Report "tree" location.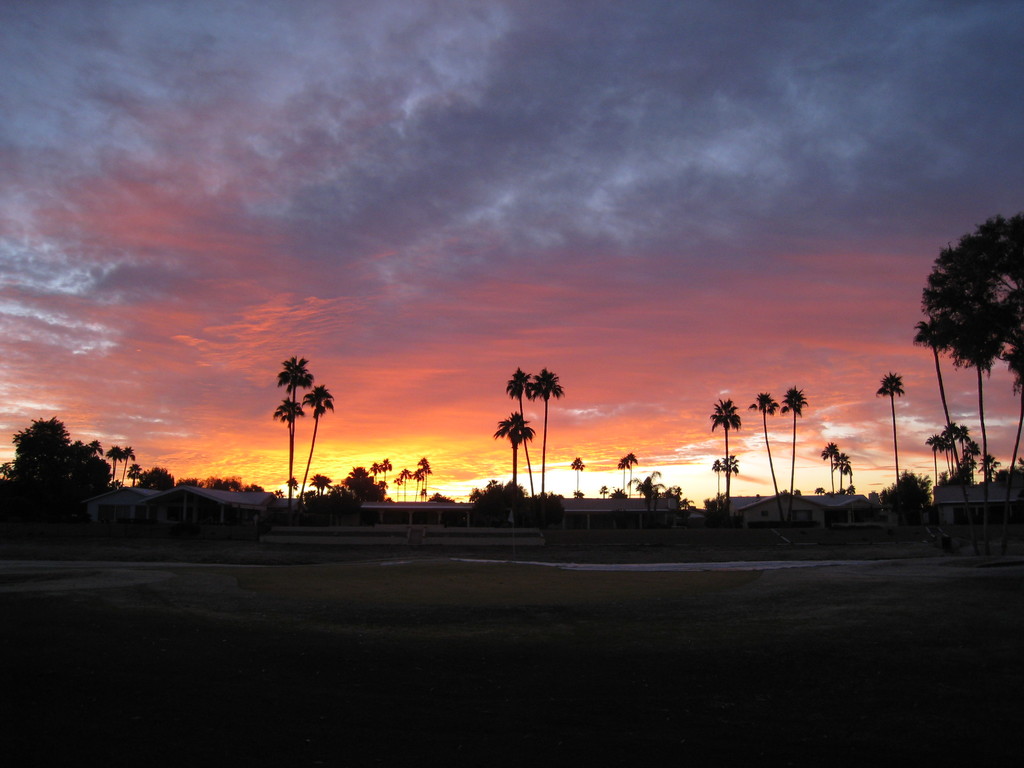
Report: 627:471:667:511.
